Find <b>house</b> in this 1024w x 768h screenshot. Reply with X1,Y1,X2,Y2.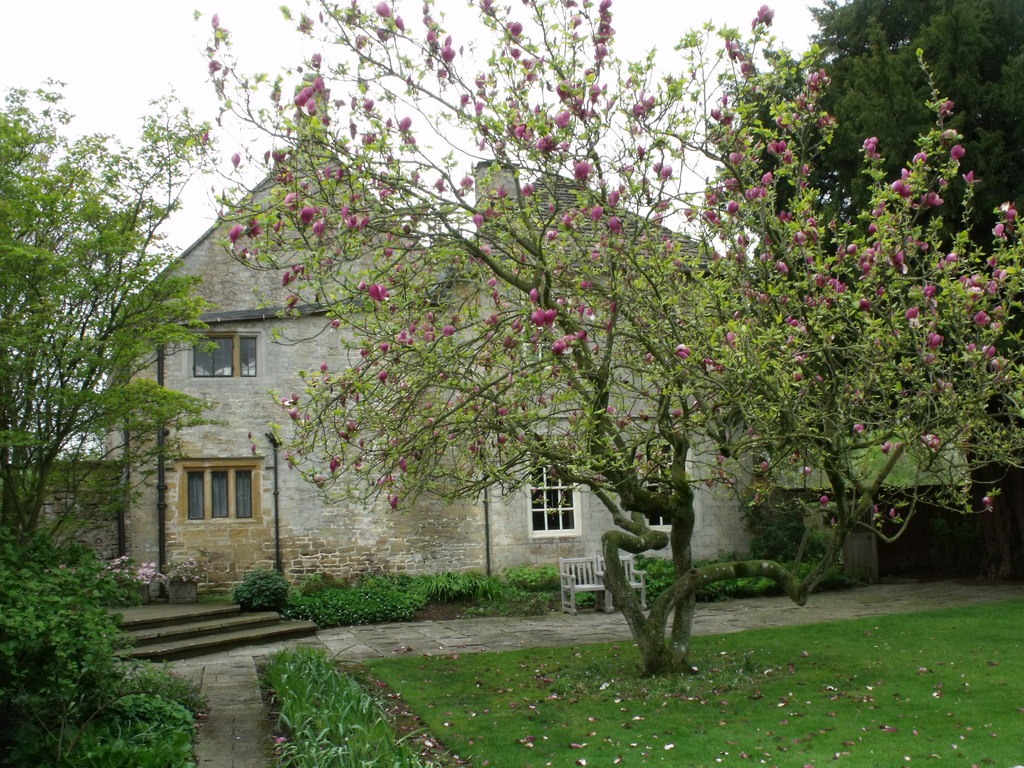
110,129,762,595.
